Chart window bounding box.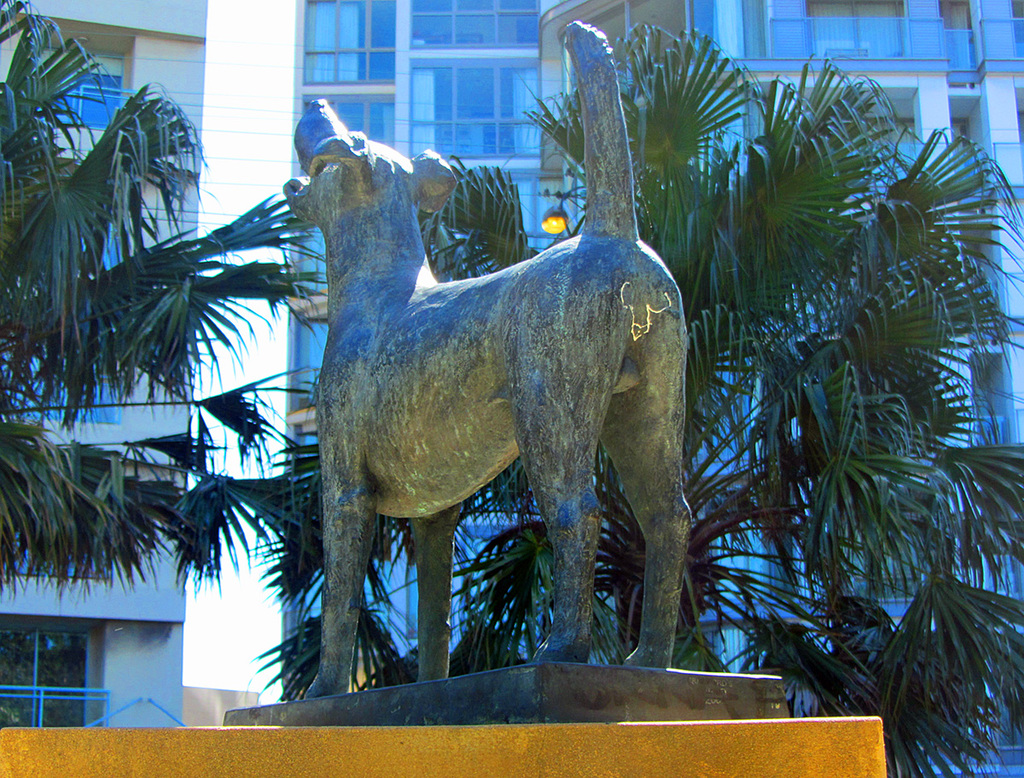
Charted: (left=12, top=625, right=113, bottom=714).
